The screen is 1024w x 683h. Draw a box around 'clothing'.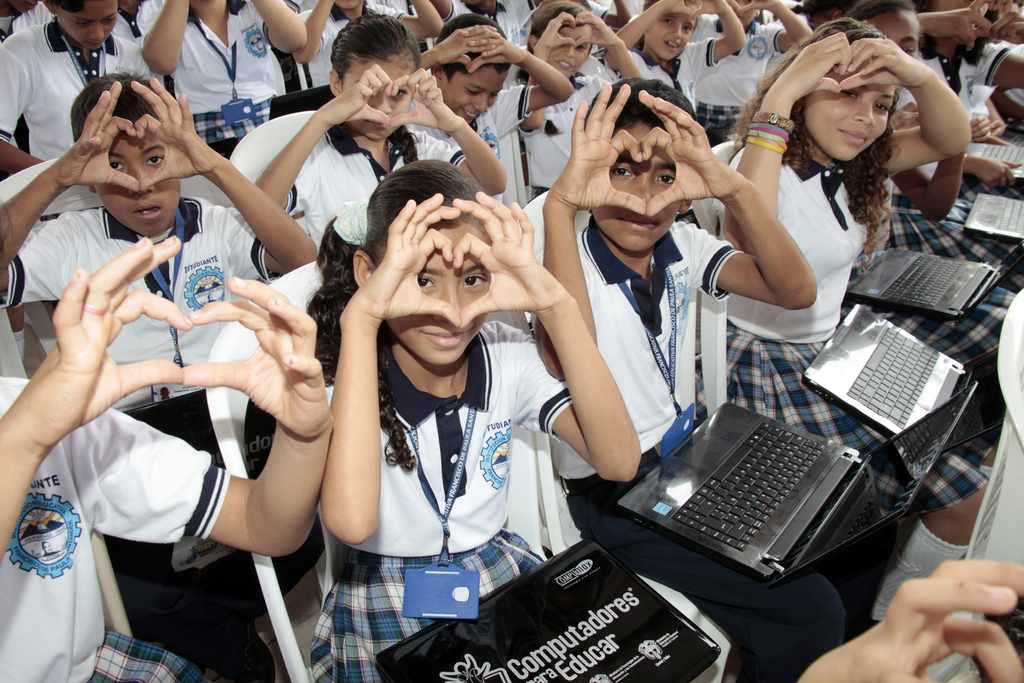
[left=610, top=41, right=703, bottom=113].
